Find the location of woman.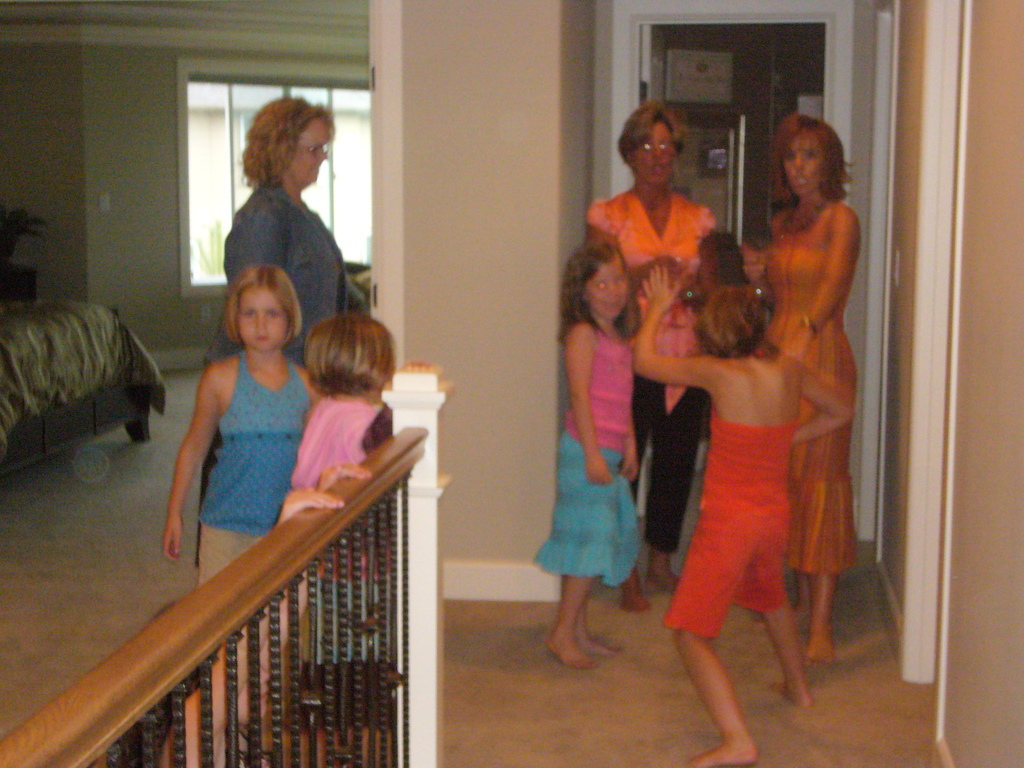
Location: x1=738, y1=114, x2=857, y2=662.
